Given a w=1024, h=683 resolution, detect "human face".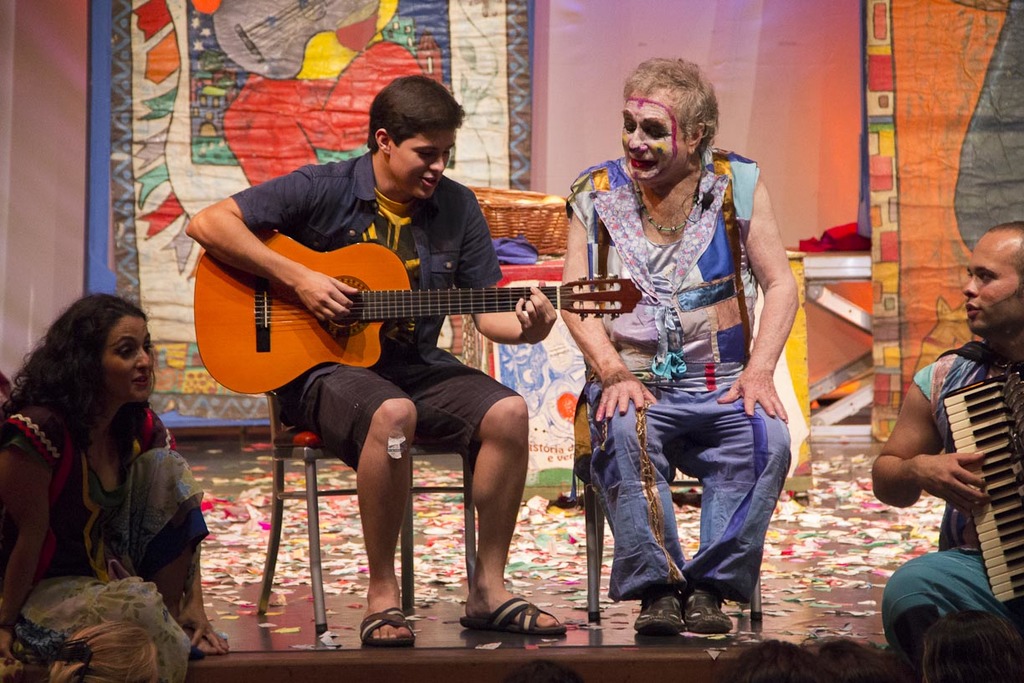
x1=390 y1=128 x2=458 y2=203.
